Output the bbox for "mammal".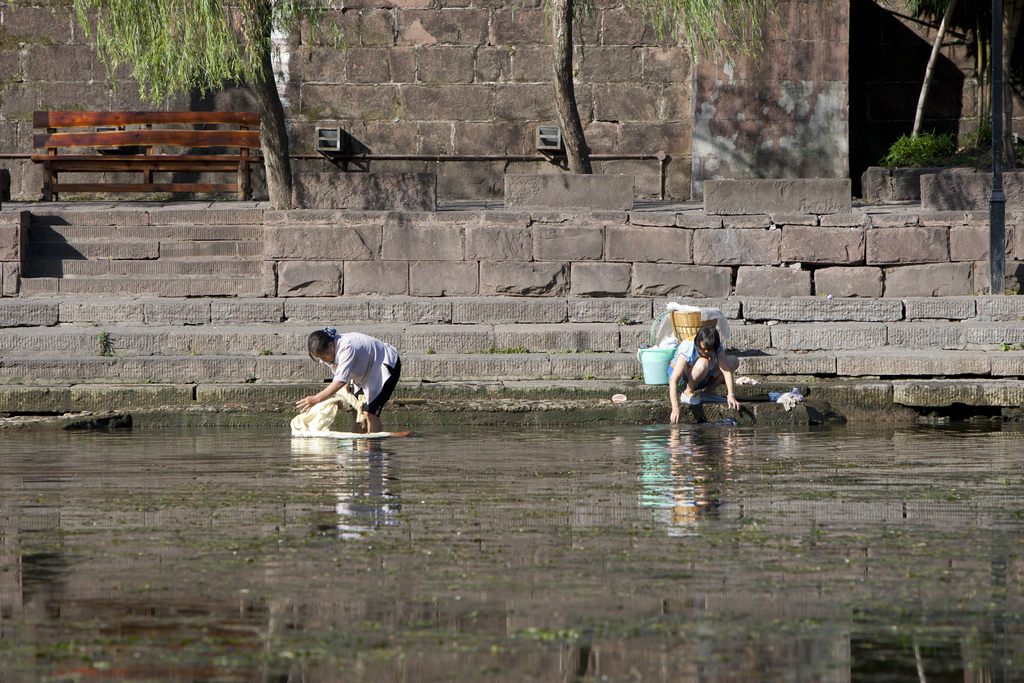
{"x1": 667, "y1": 325, "x2": 744, "y2": 423}.
